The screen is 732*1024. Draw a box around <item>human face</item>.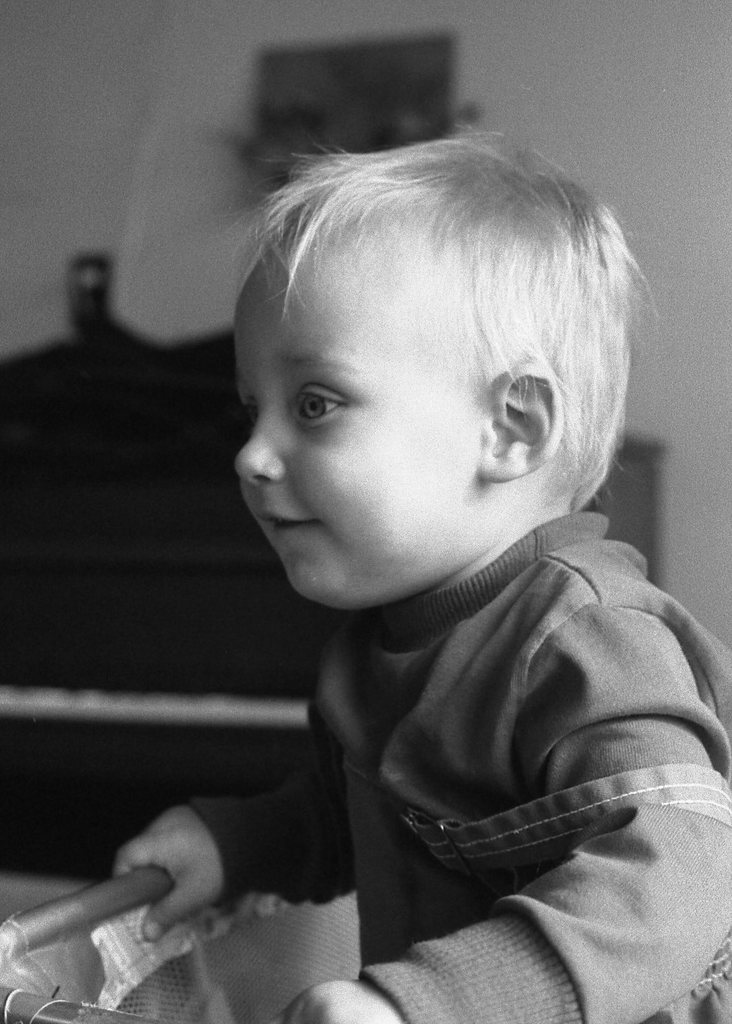
230/252/486/610.
